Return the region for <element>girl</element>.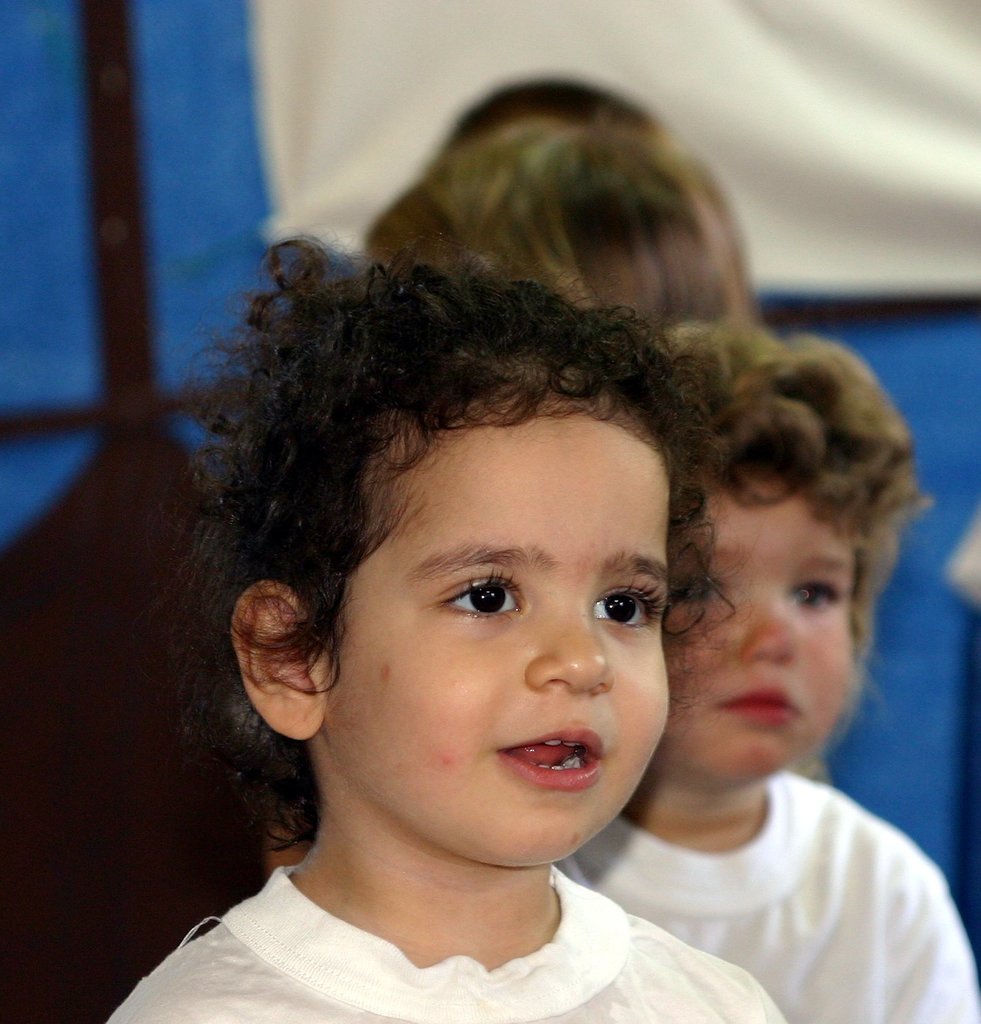
[551,318,980,1023].
